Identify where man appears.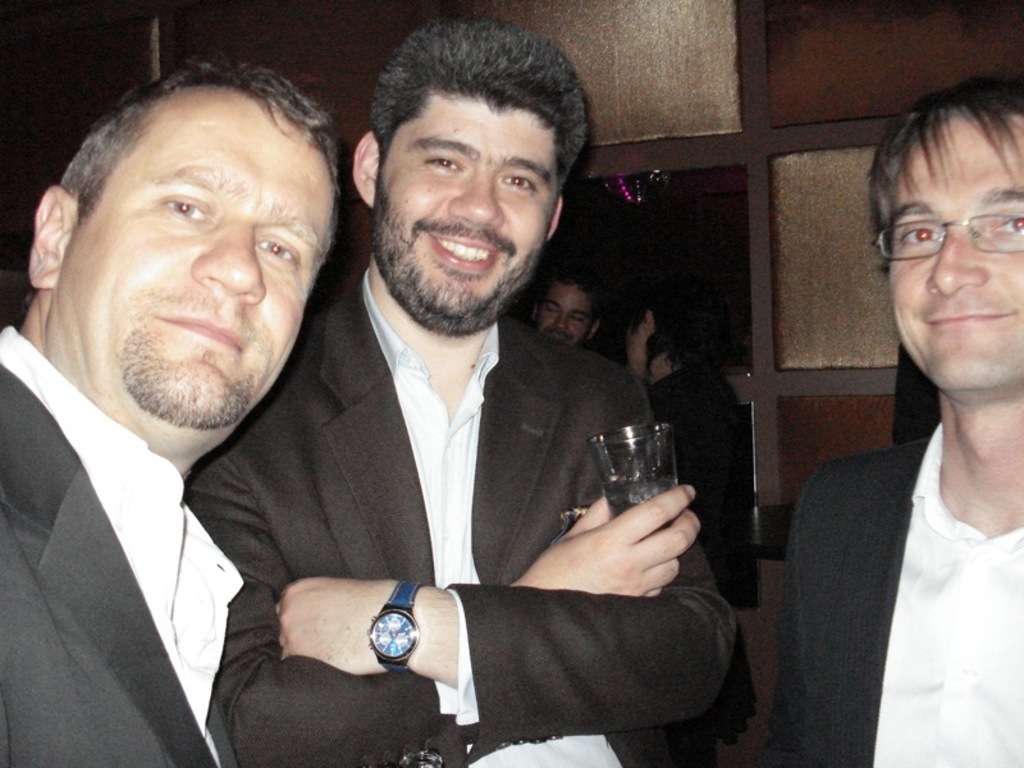
Appears at left=524, top=264, right=607, bottom=355.
